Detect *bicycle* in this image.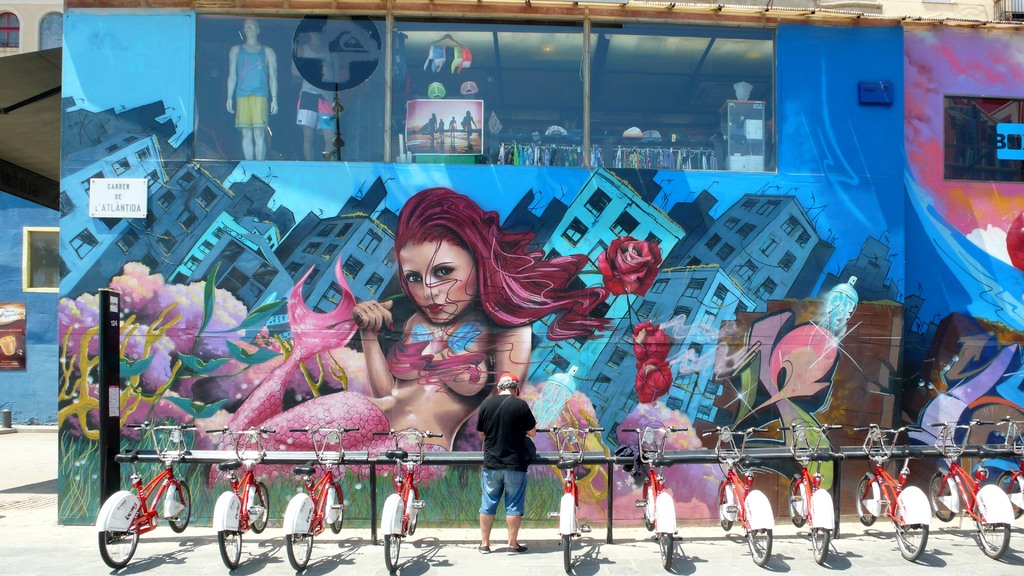
Detection: detection(995, 421, 1023, 531).
